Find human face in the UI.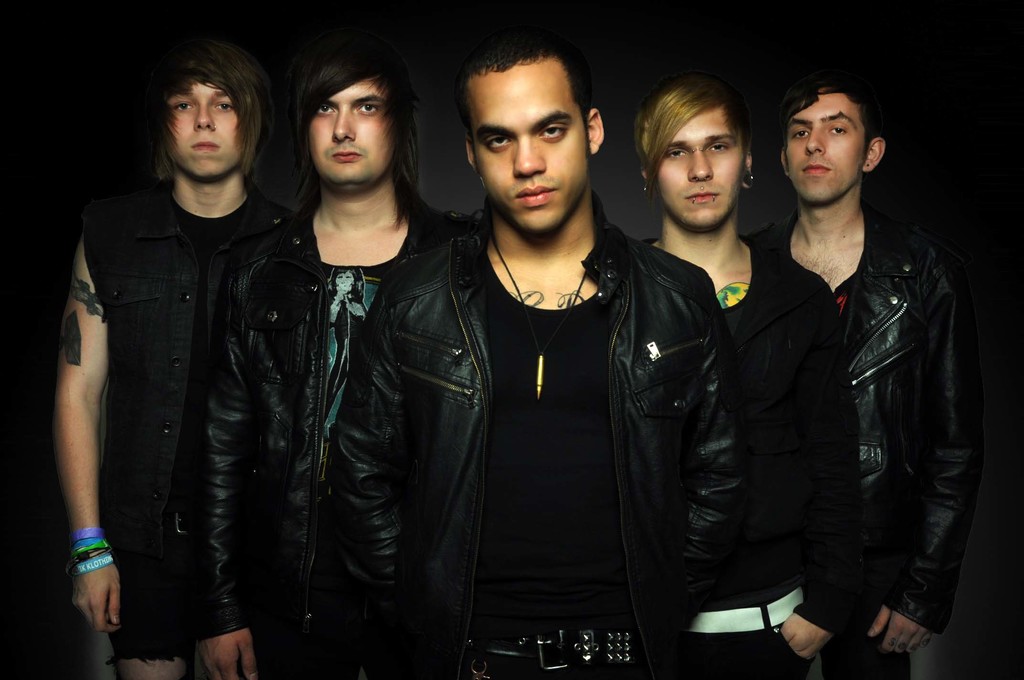
UI element at 307, 81, 390, 193.
